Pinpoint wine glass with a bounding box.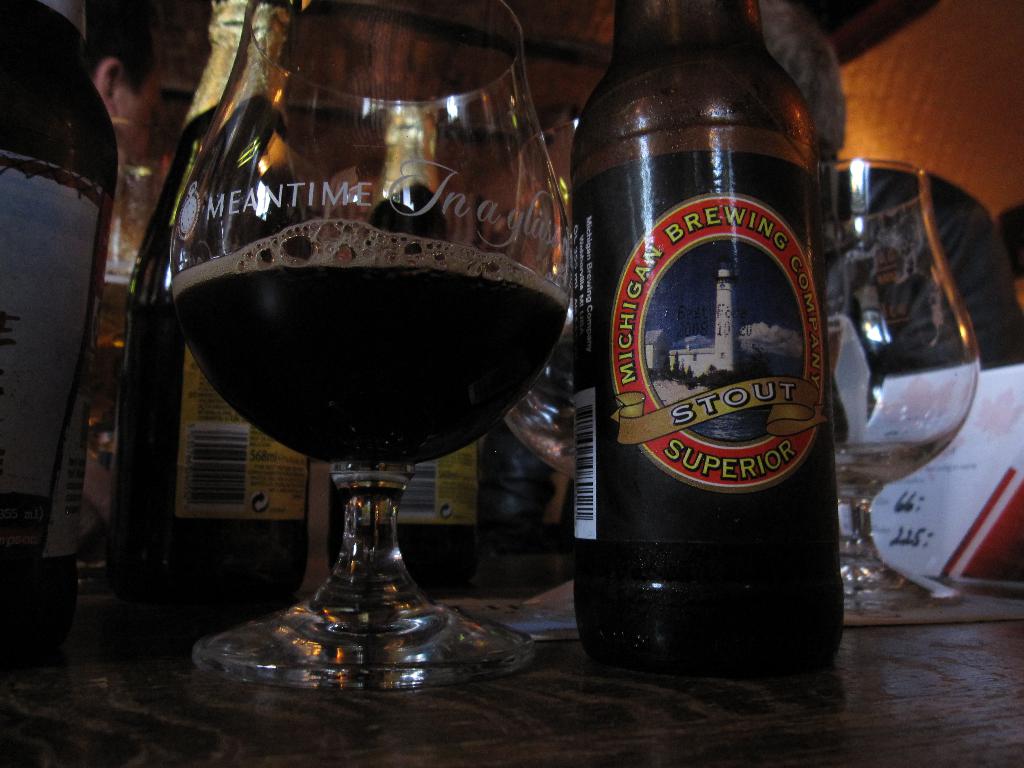
pyautogui.locateOnScreen(161, 0, 574, 700).
